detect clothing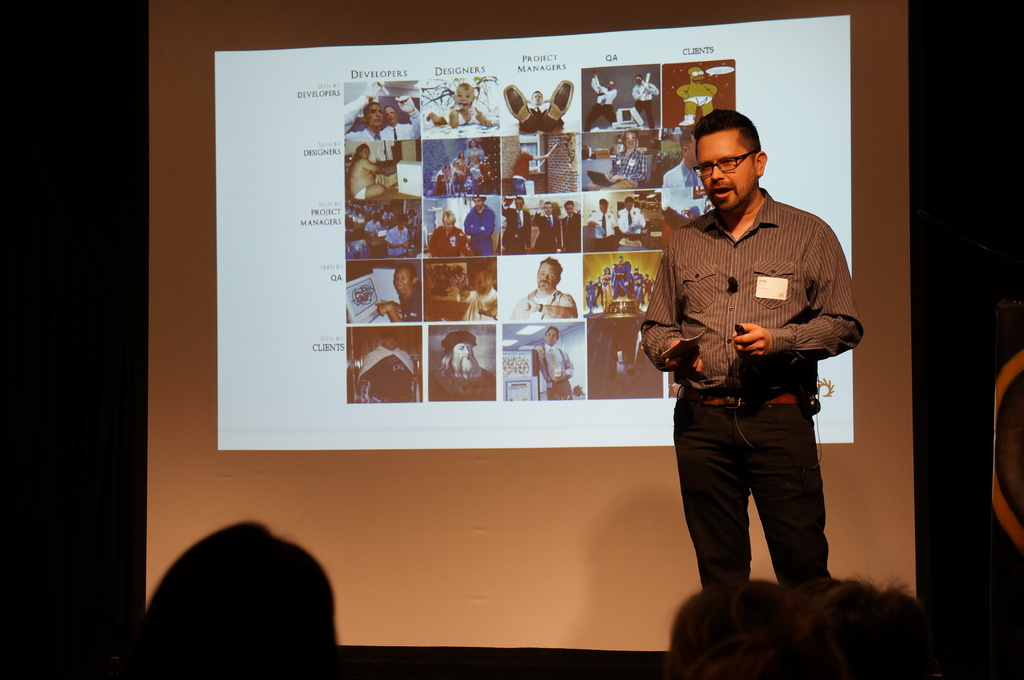
{"x1": 523, "y1": 100, "x2": 548, "y2": 123}
